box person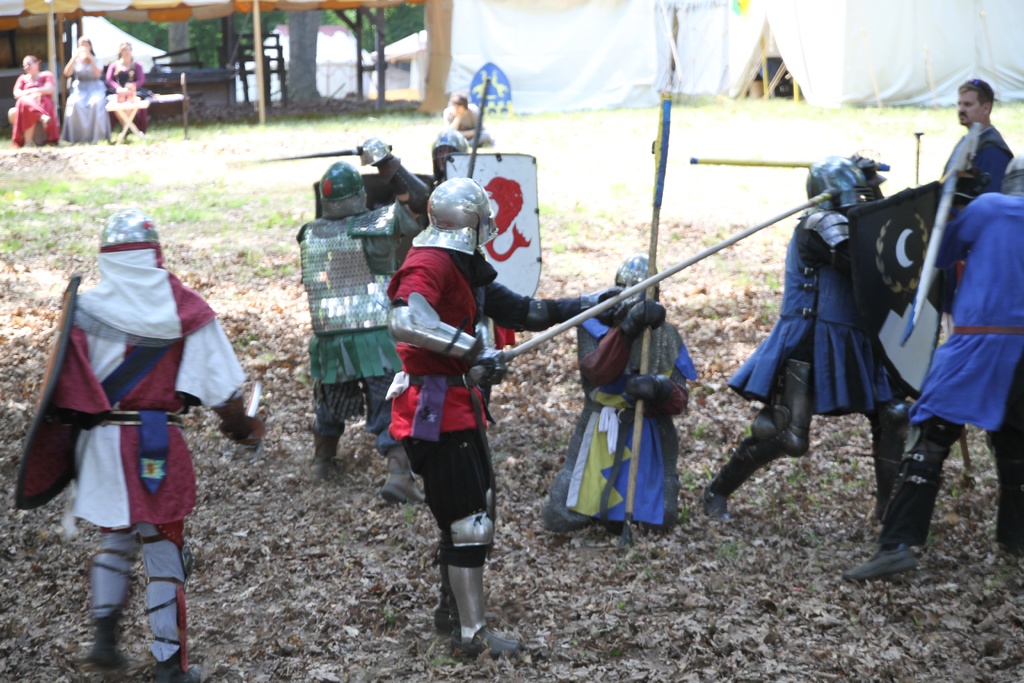
locate(925, 86, 1023, 211)
